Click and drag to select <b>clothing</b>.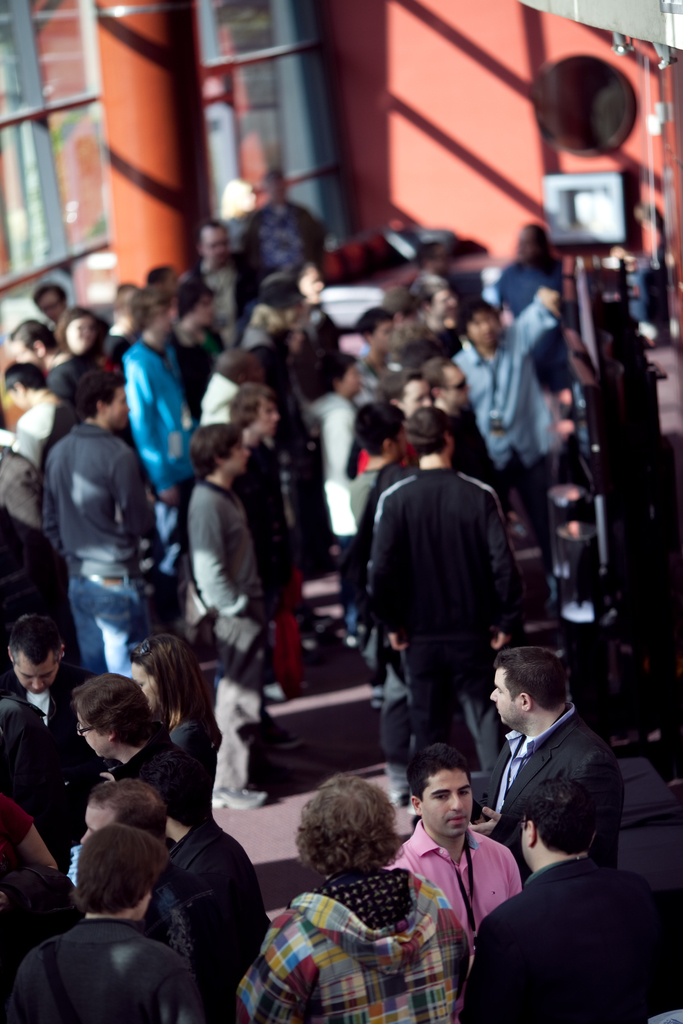
Selection: <box>41,440,142,662</box>.
